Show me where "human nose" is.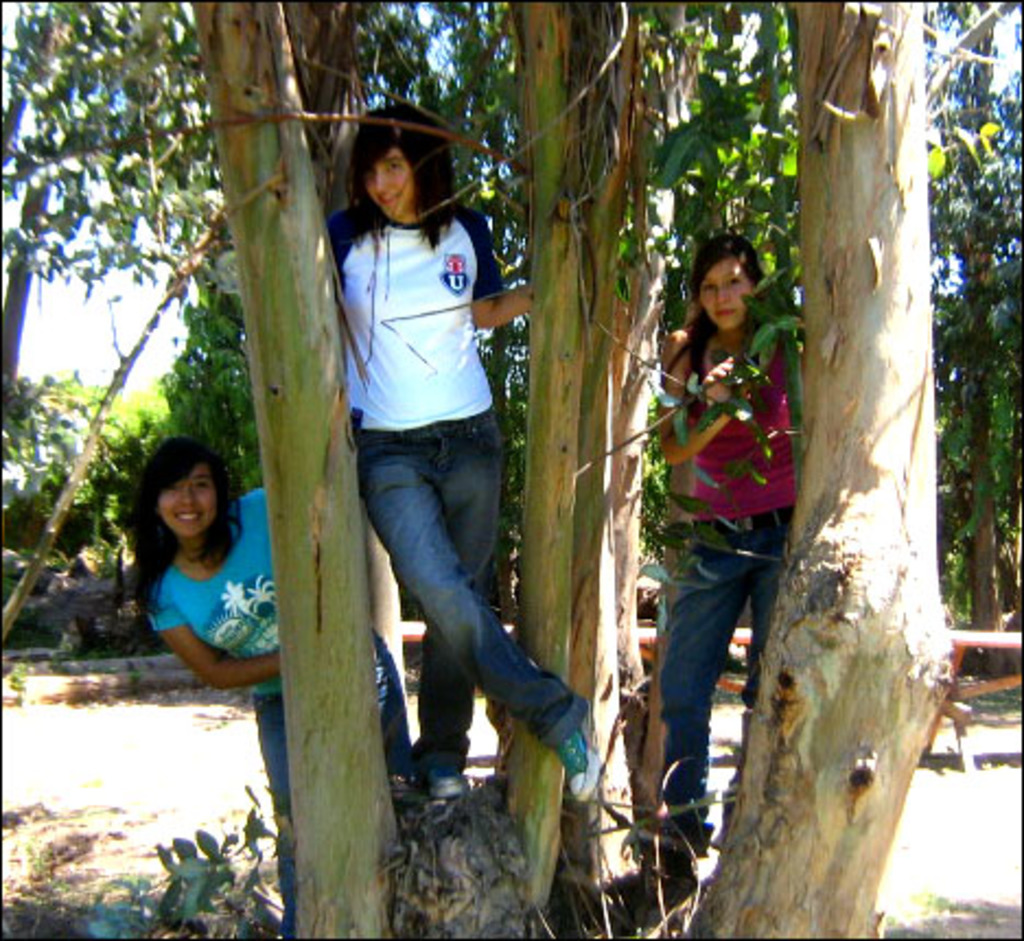
"human nose" is at {"x1": 179, "y1": 486, "x2": 193, "y2": 508}.
